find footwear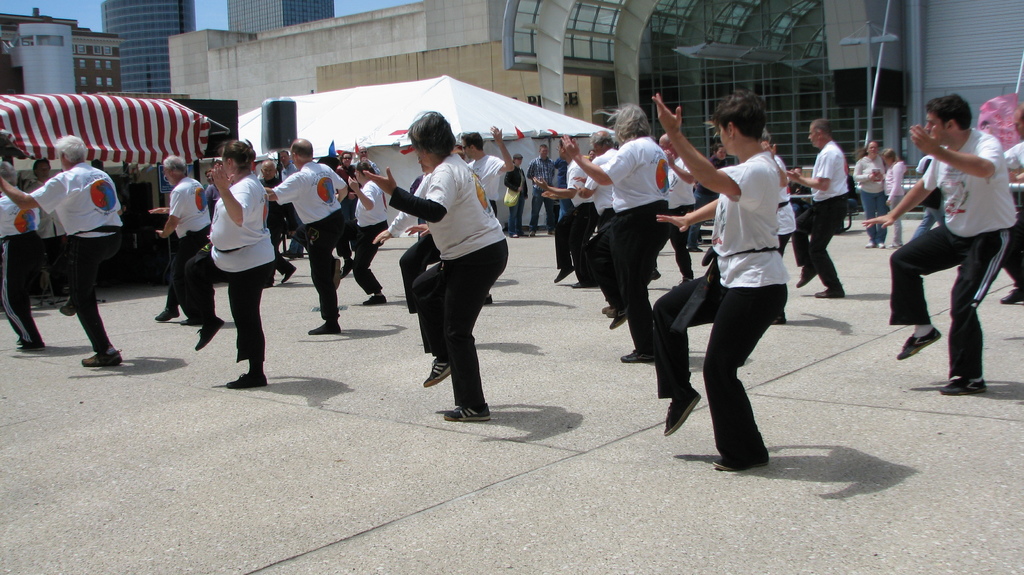
(620, 344, 660, 365)
